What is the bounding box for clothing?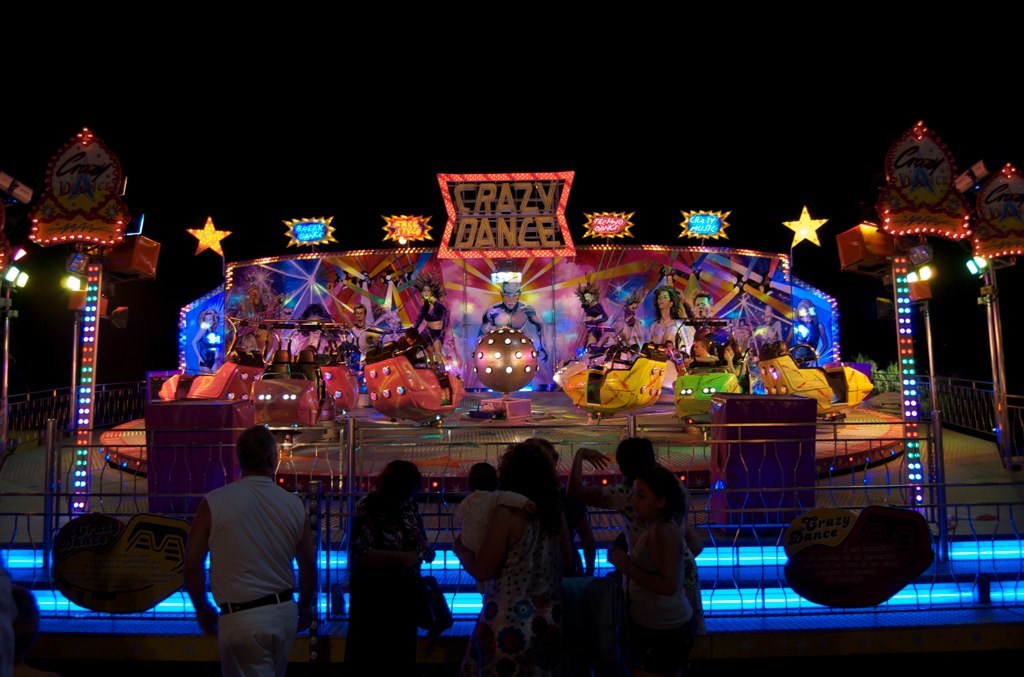
pyautogui.locateOnScreen(606, 468, 704, 644).
